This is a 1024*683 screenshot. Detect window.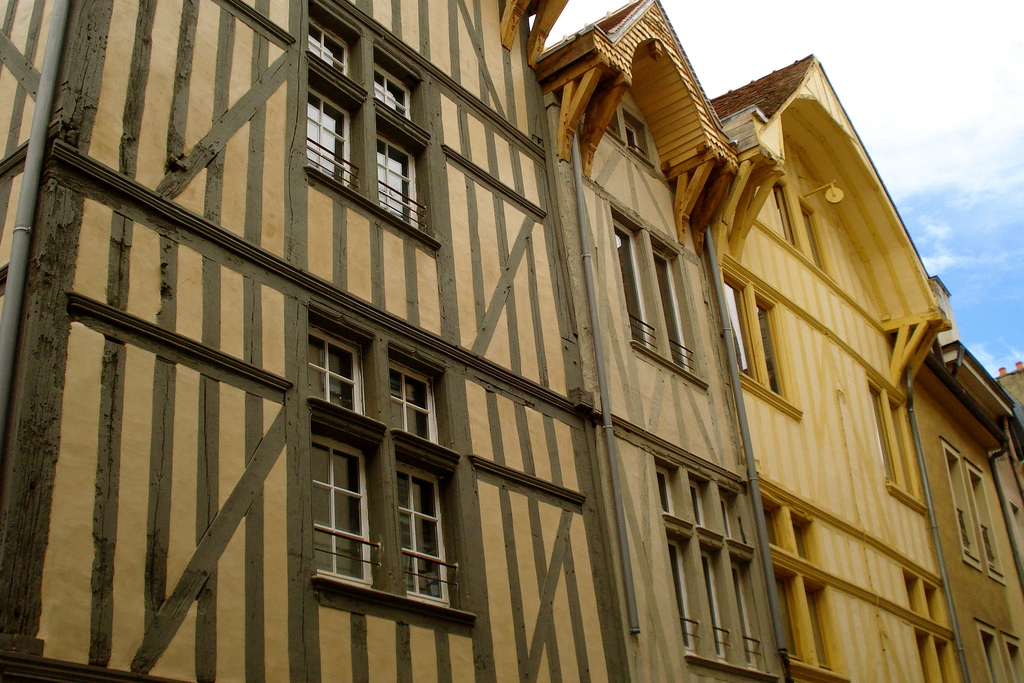
301/13/435/251.
